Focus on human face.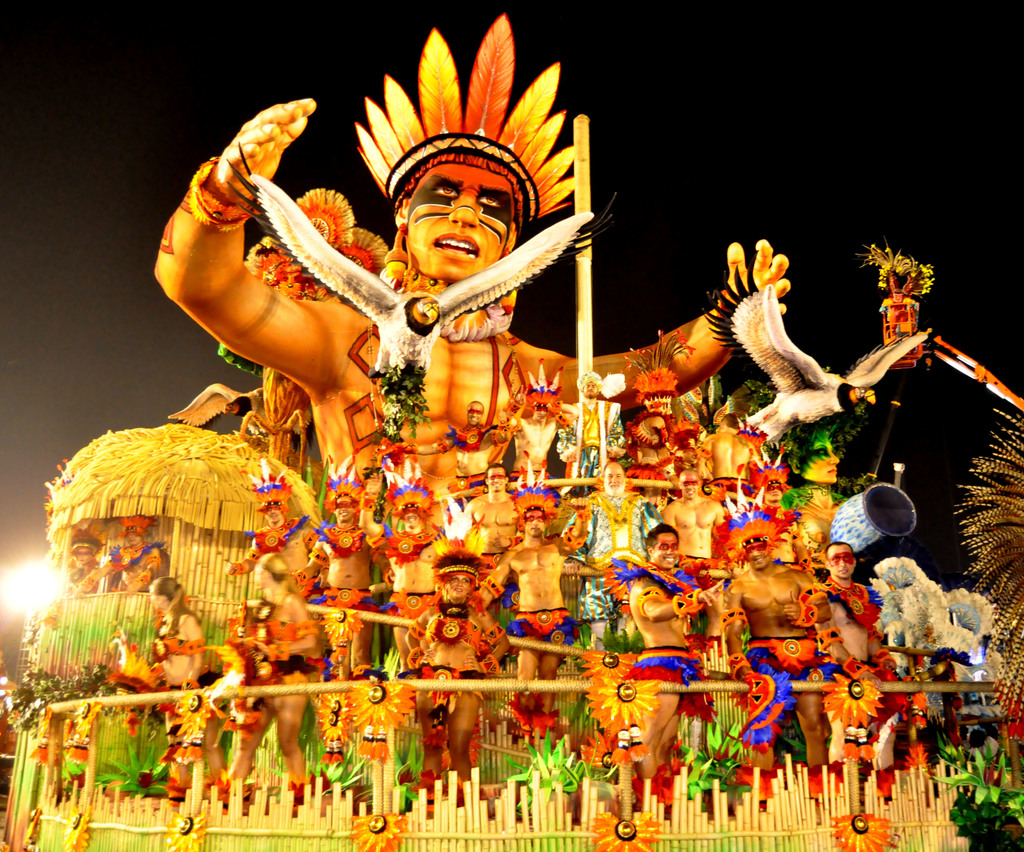
Focused at select_region(679, 472, 698, 500).
